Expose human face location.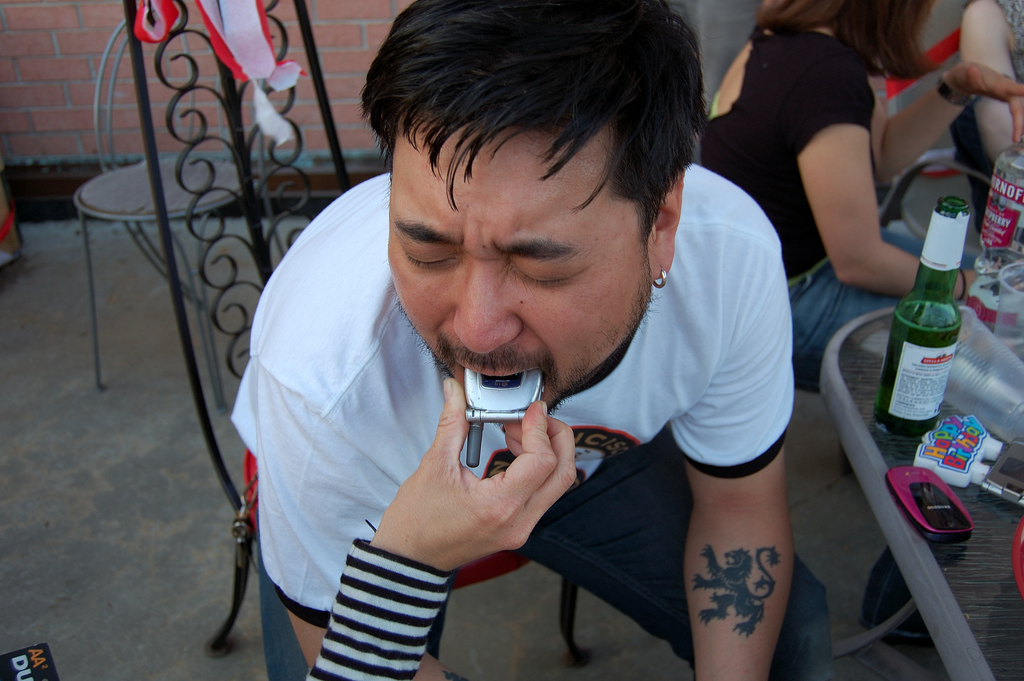
Exposed at BBox(373, 133, 647, 396).
